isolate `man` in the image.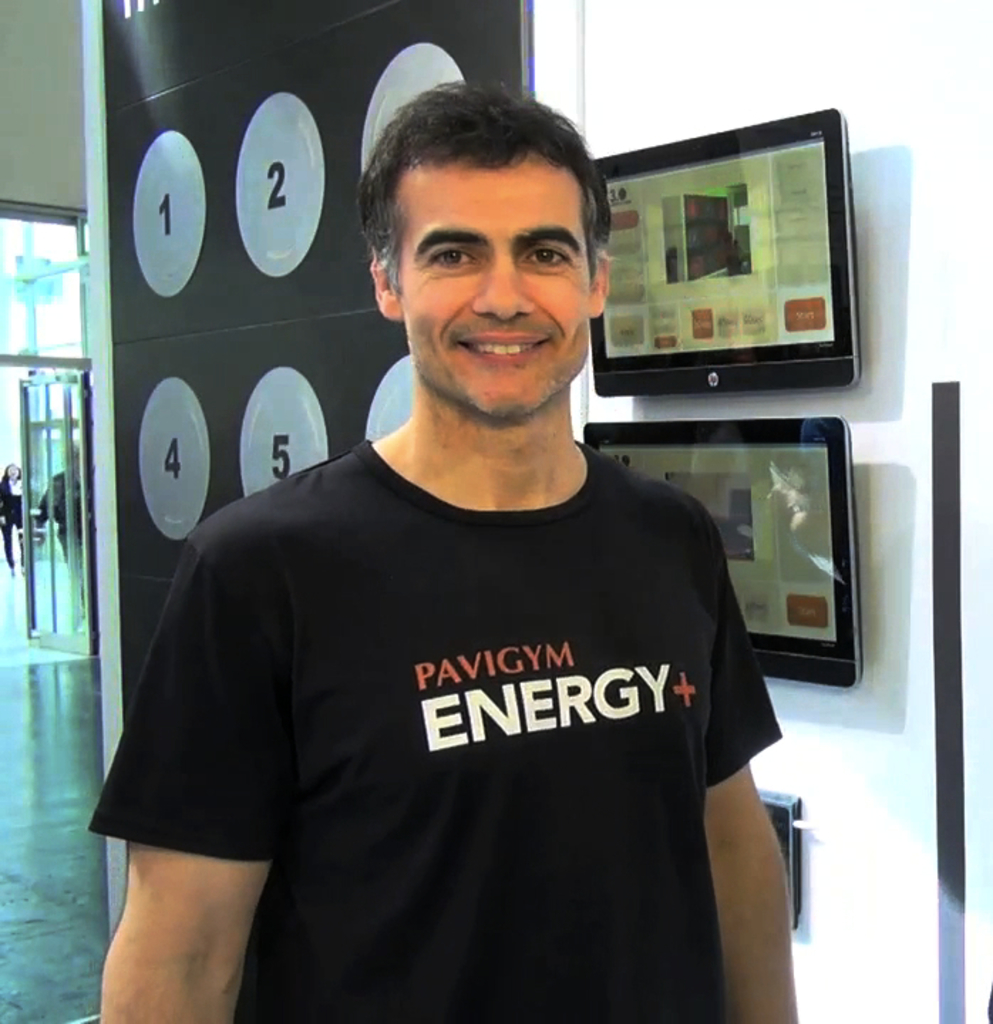
Isolated region: x1=101, y1=108, x2=817, y2=1004.
